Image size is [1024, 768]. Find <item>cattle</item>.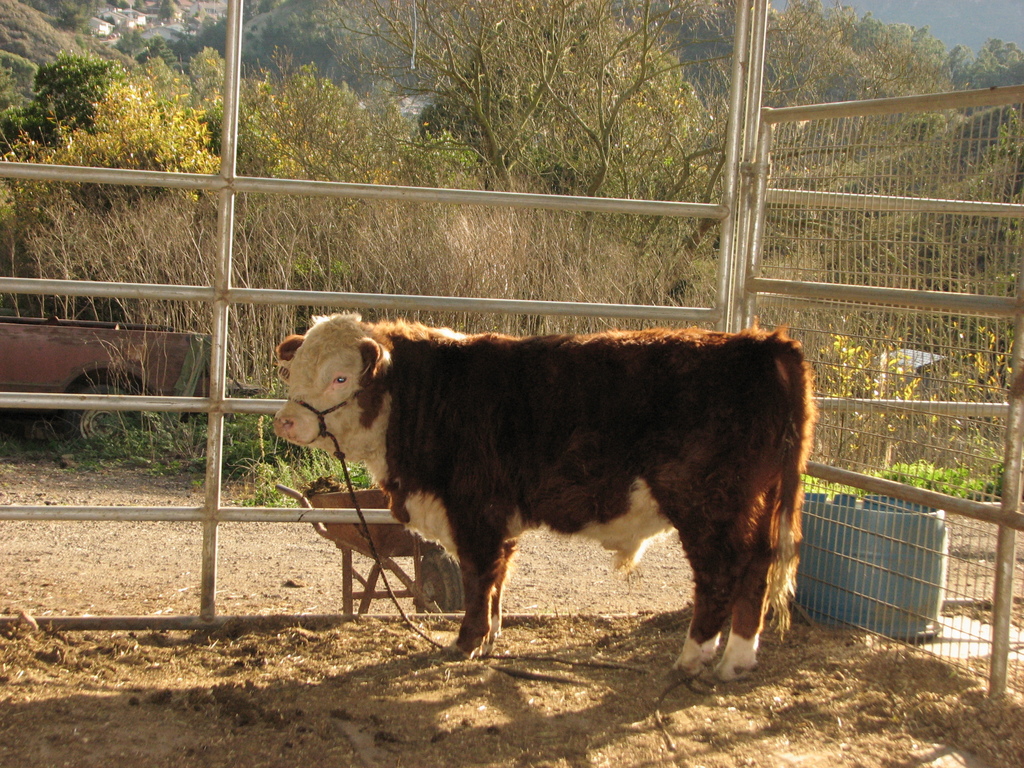
BBox(259, 301, 829, 682).
